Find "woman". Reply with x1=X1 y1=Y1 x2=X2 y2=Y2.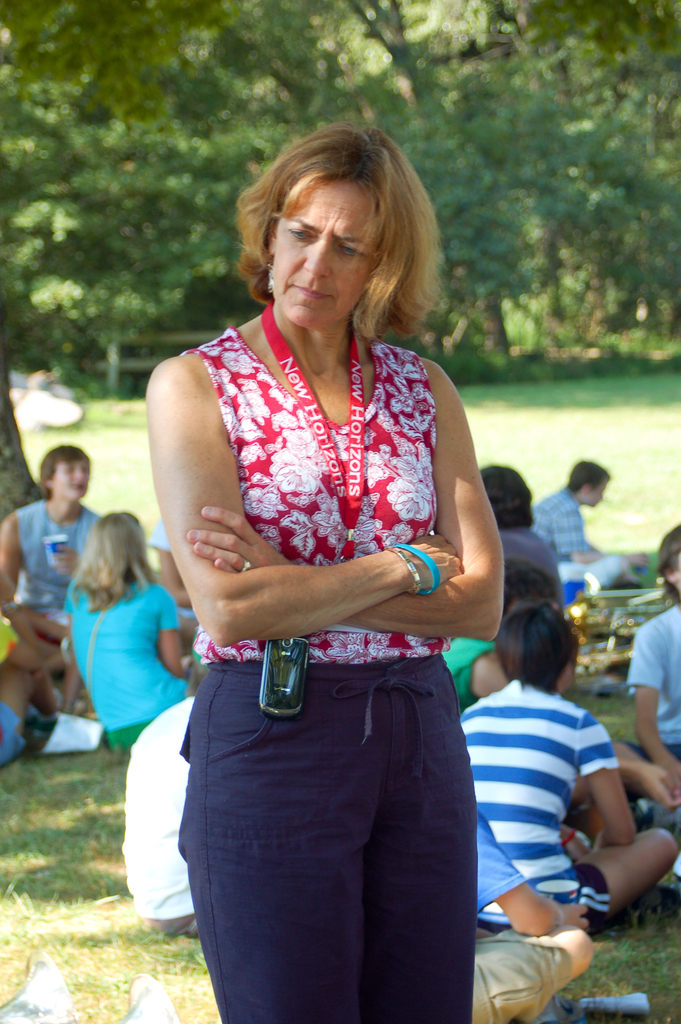
x1=451 y1=528 x2=571 y2=708.
